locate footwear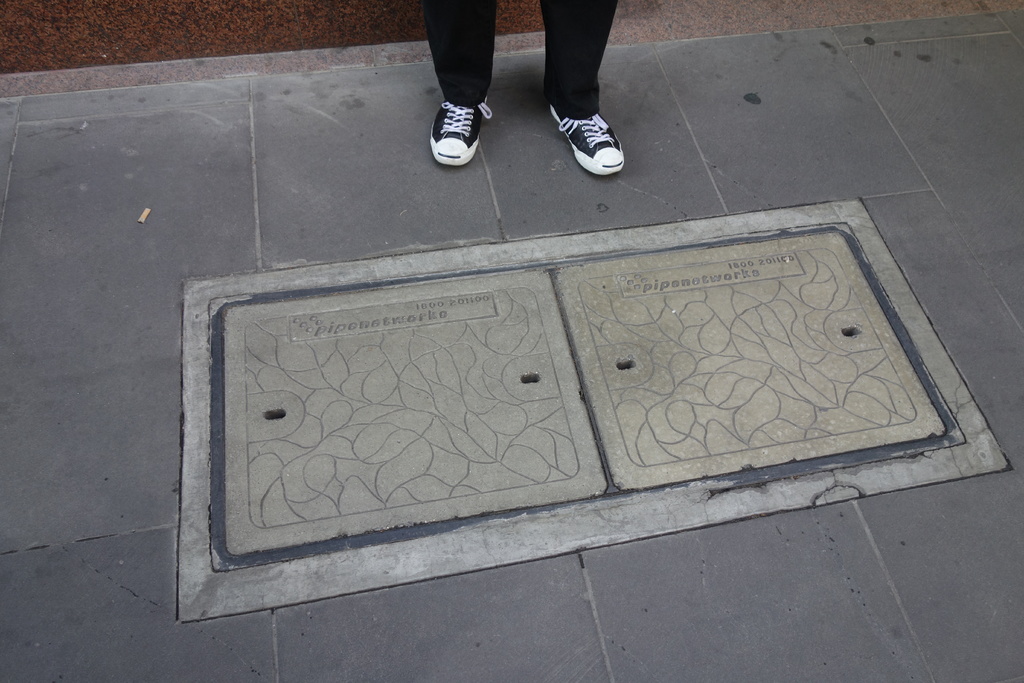
433 105 499 161
